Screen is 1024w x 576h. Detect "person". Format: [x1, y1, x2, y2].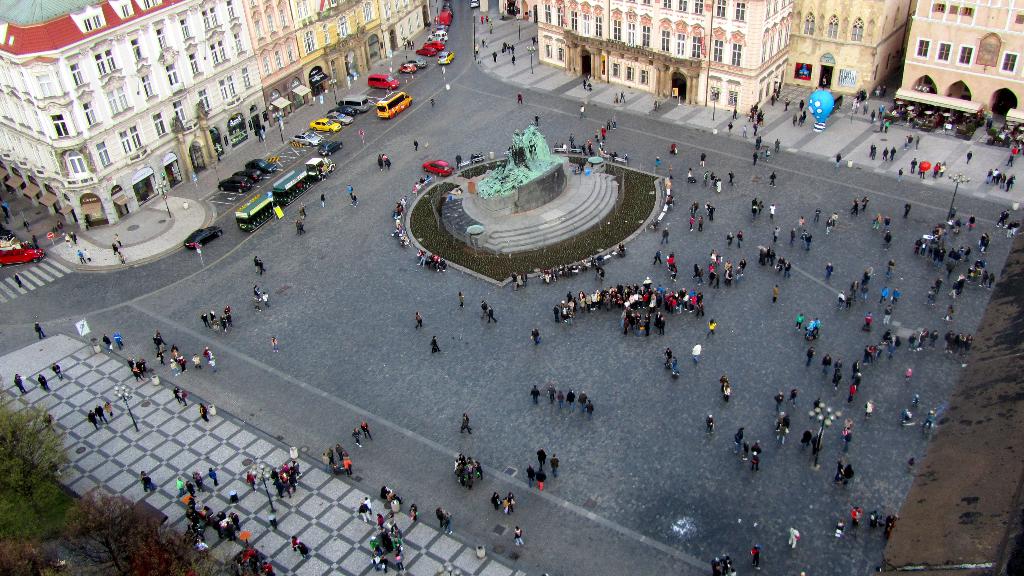
[712, 266, 719, 286].
